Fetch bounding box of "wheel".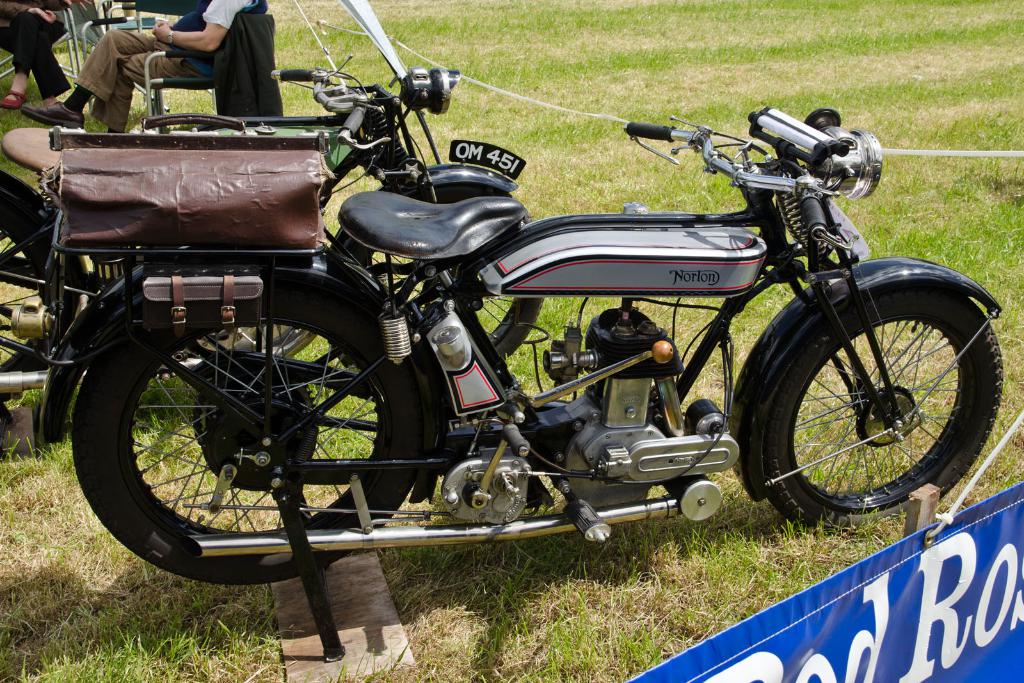
Bbox: bbox=[0, 194, 79, 403].
